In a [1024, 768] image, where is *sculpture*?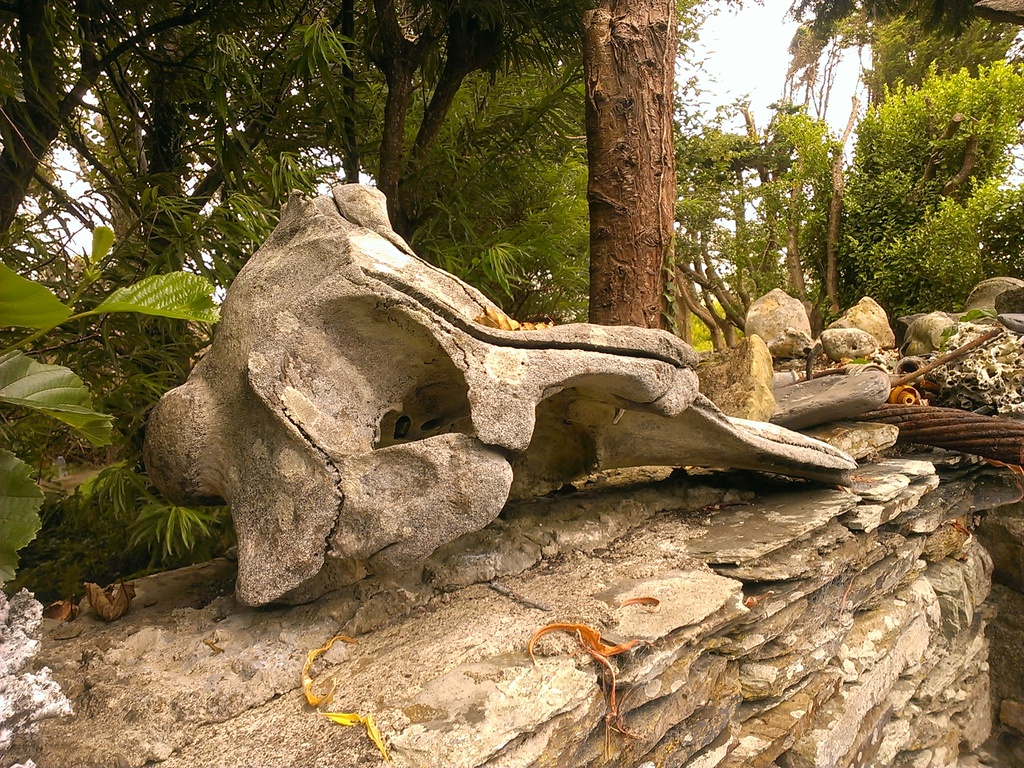
x1=139, y1=170, x2=798, y2=604.
